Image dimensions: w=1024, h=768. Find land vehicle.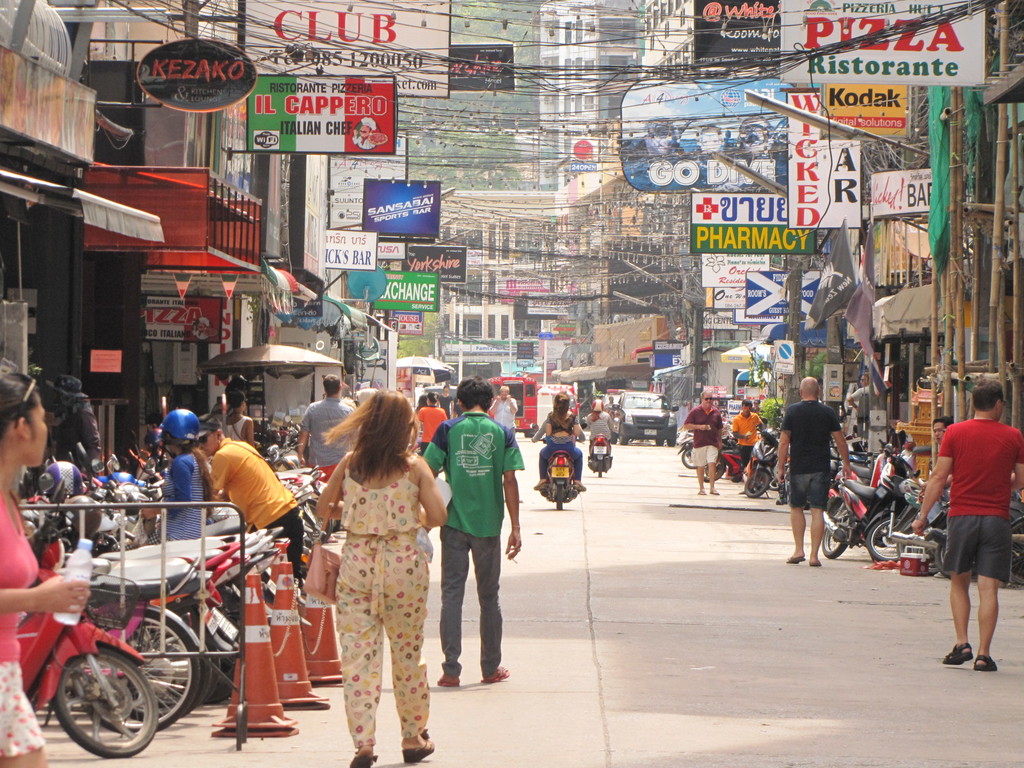
bbox=[541, 445, 576, 513].
